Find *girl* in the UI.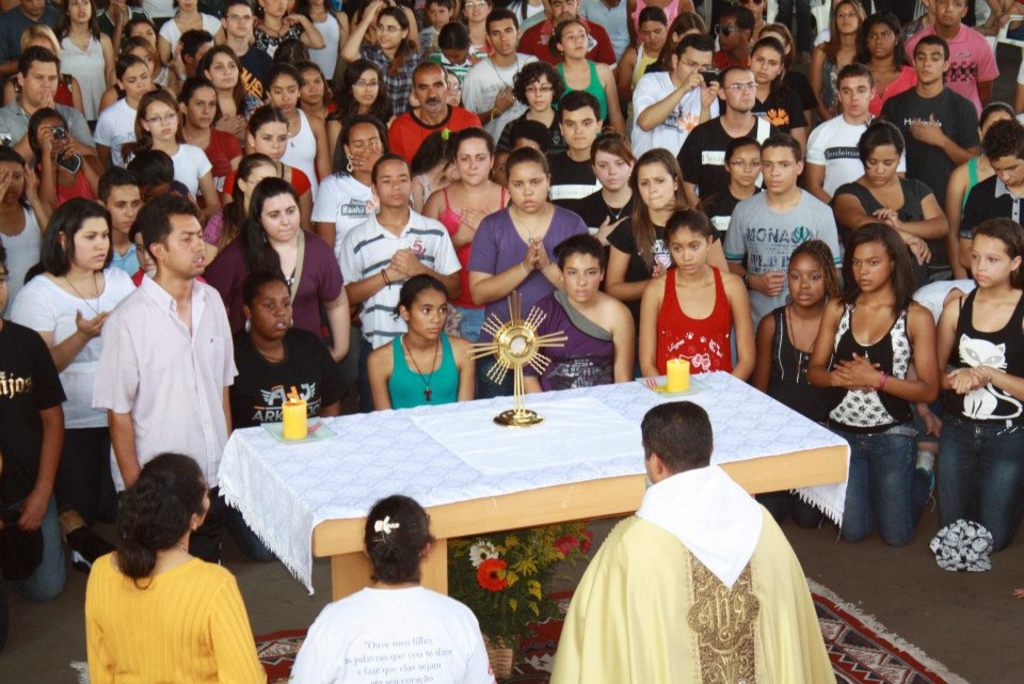
UI element at select_region(247, 0, 325, 59).
